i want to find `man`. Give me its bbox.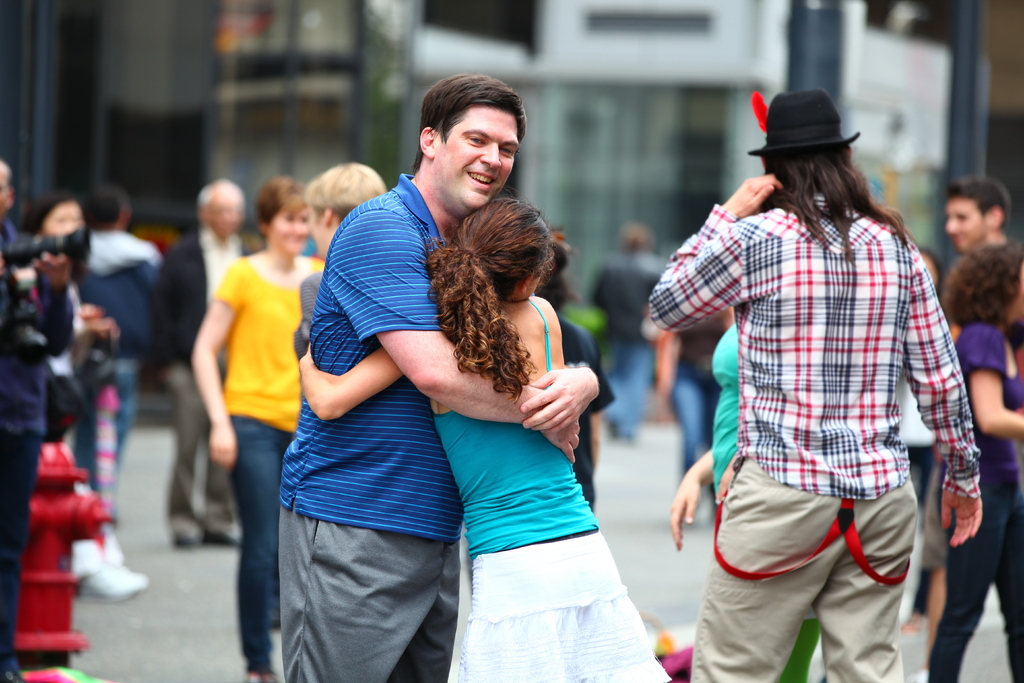
region(87, 183, 164, 484).
